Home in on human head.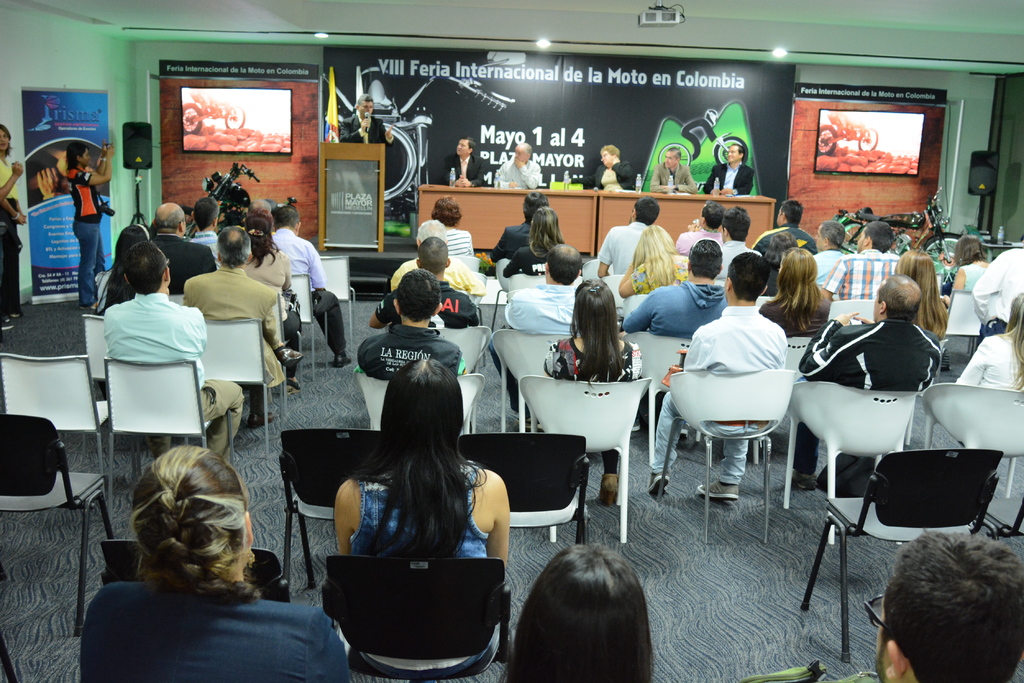
Homed in at Rect(522, 541, 646, 682).
